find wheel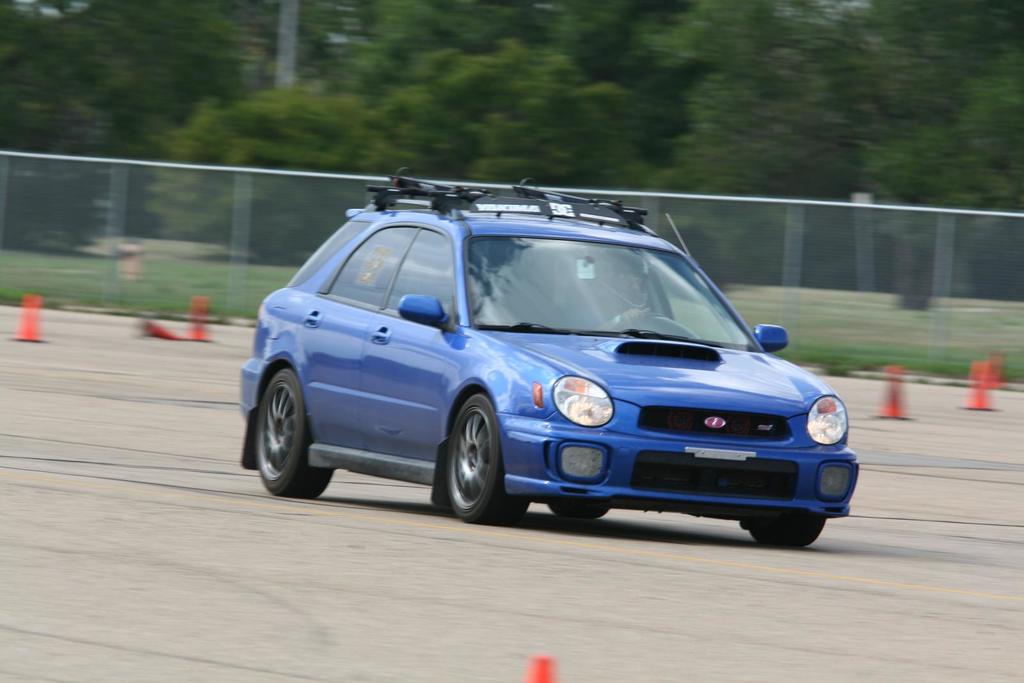
detection(255, 371, 332, 497)
